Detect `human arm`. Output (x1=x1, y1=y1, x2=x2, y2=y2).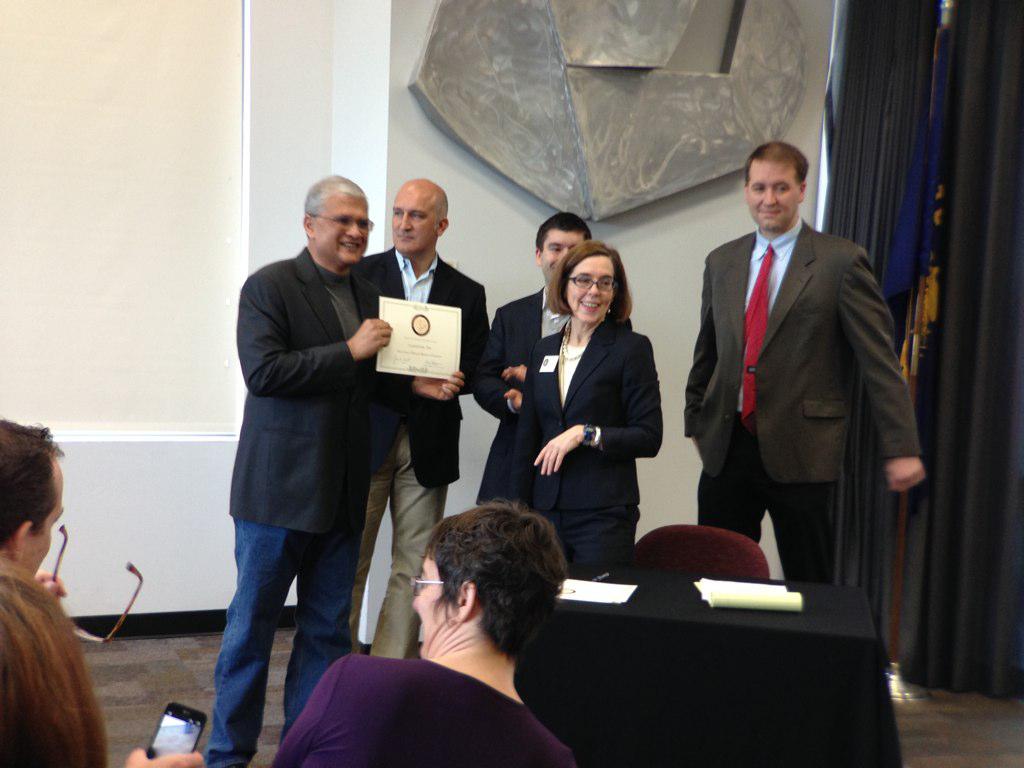
(x1=453, y1=282, x2=536, y2=392).
